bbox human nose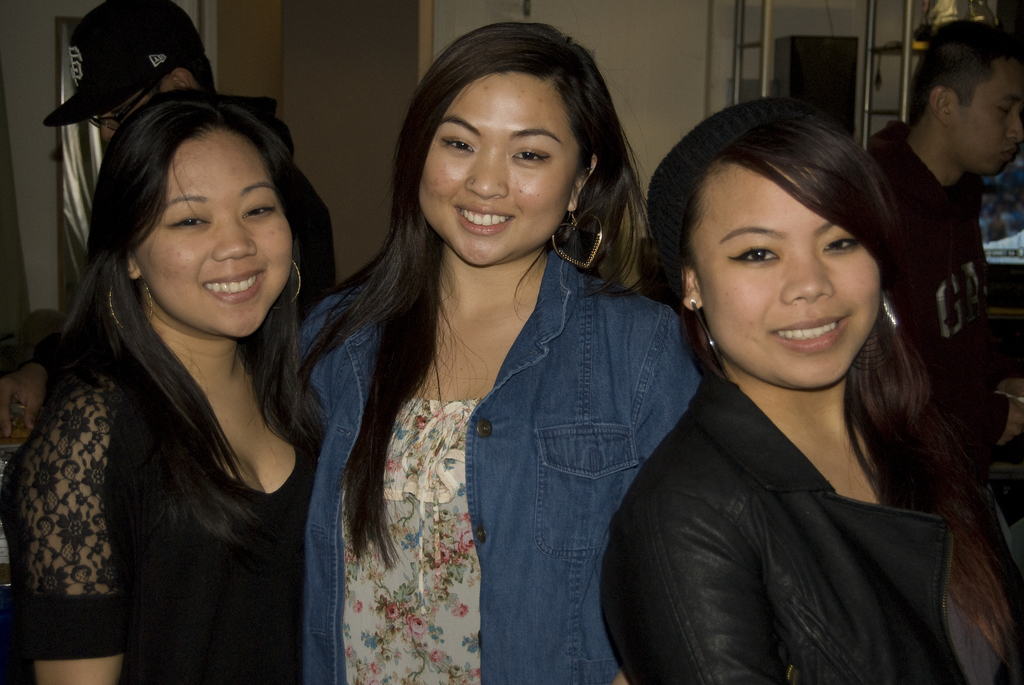
Rect(779, 248, 837, 305)
